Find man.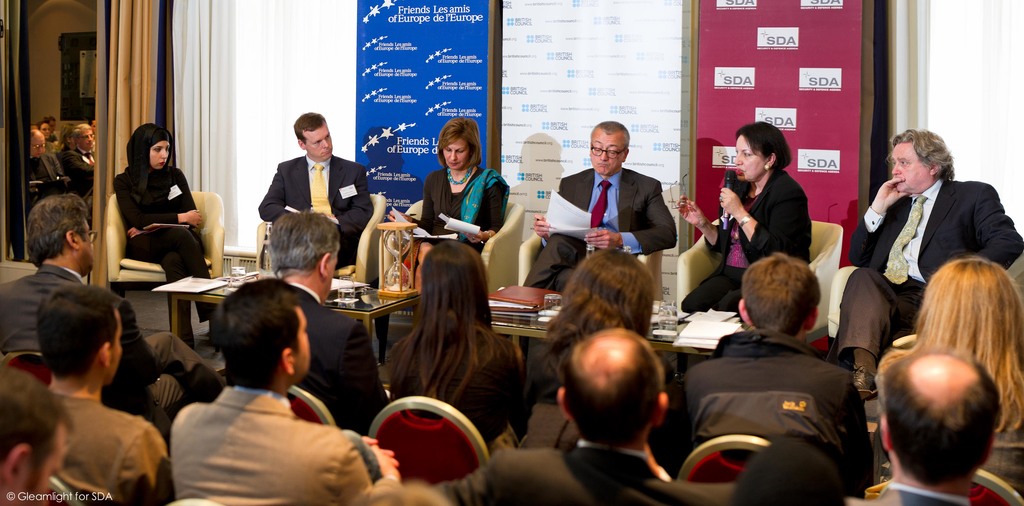
[677, 249, 874, 494].
